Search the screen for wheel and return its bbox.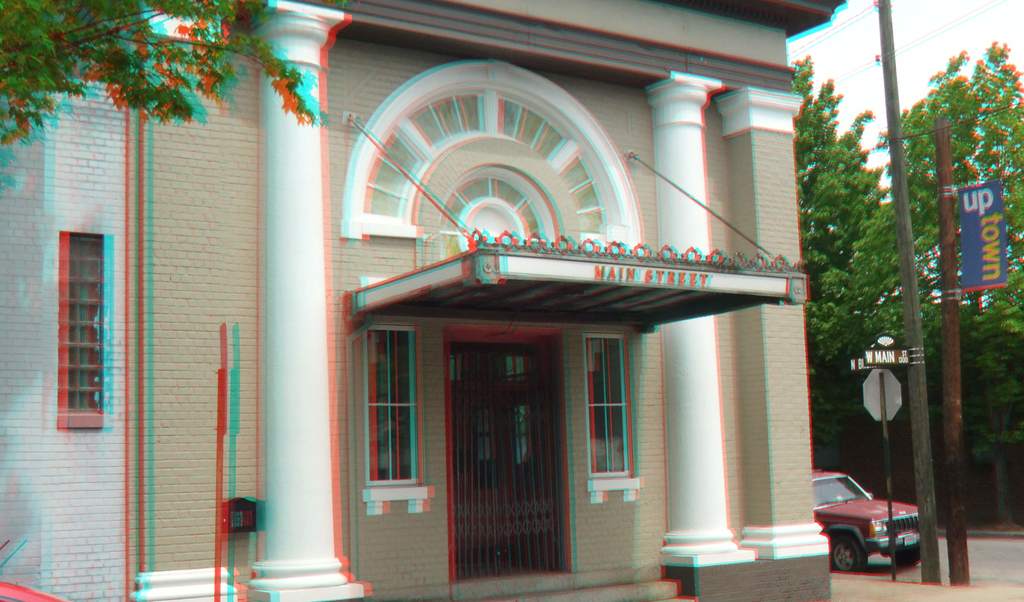
Found: x1=828 y1=531 x2=873 y2=573.
